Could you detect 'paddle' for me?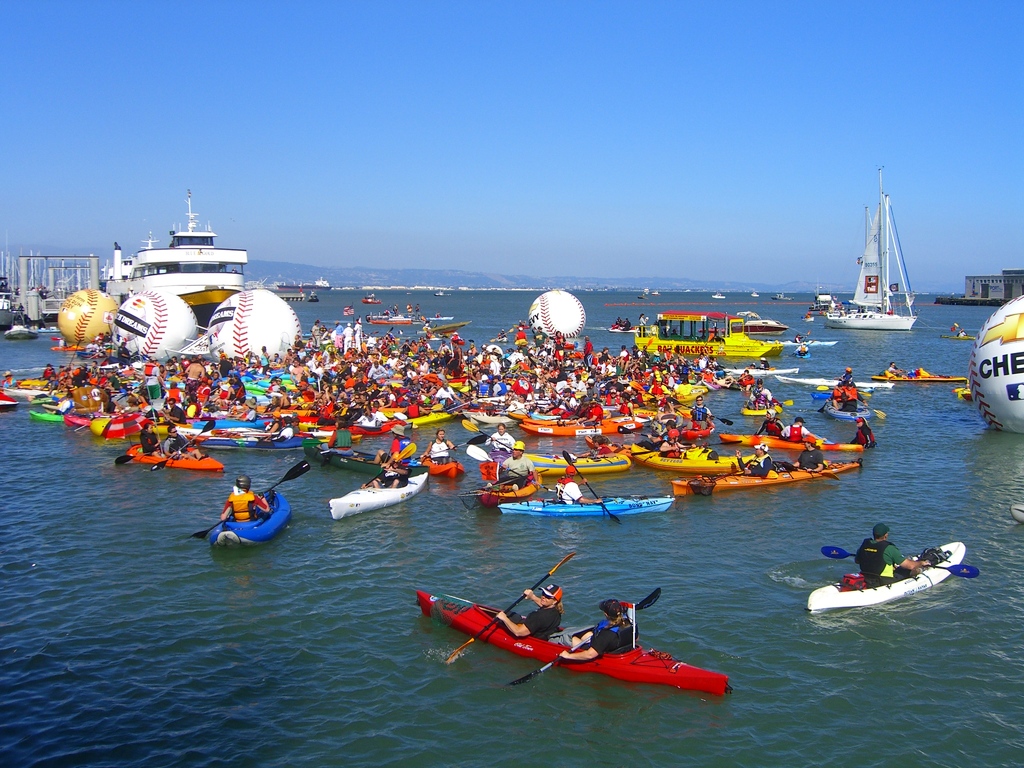
Detection result: x1=636, y1=335, x2=657, y2=364.
